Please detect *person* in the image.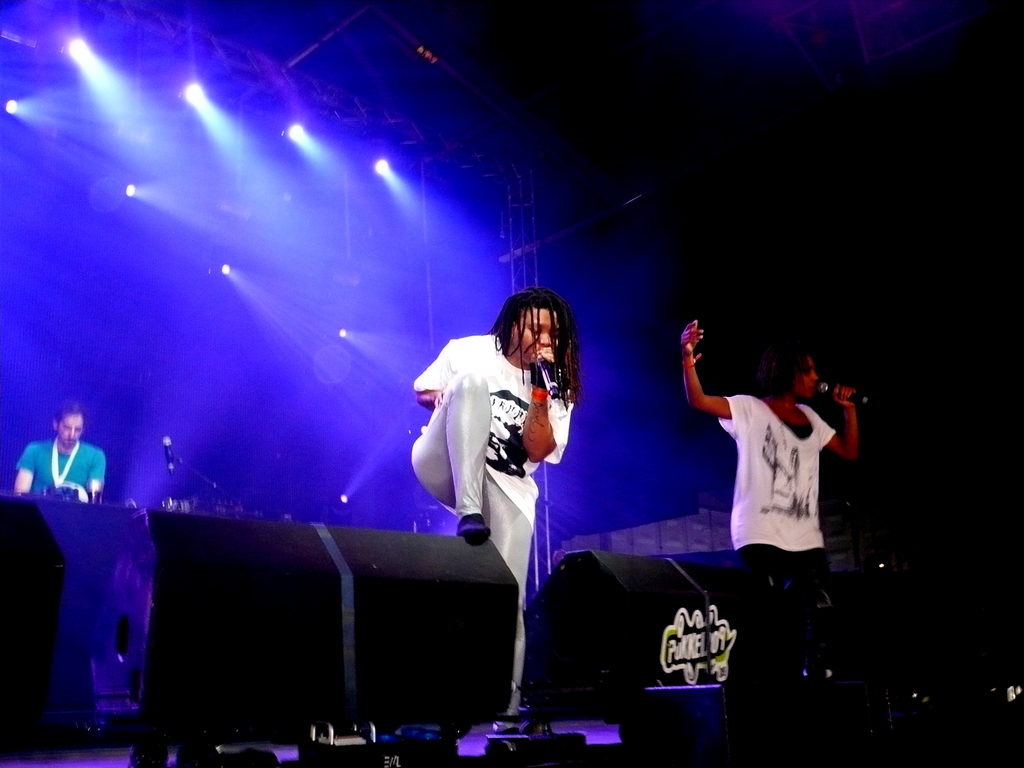
[680,317,861,767].
